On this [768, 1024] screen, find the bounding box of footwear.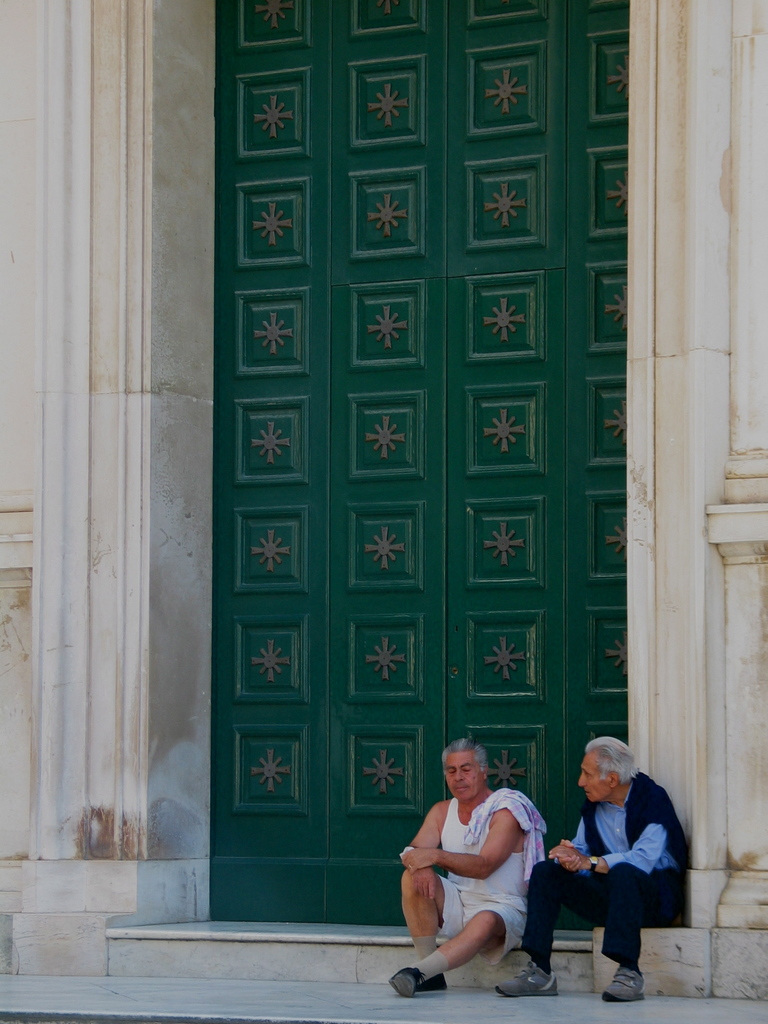
Bounding box: (488,961,558,998).
